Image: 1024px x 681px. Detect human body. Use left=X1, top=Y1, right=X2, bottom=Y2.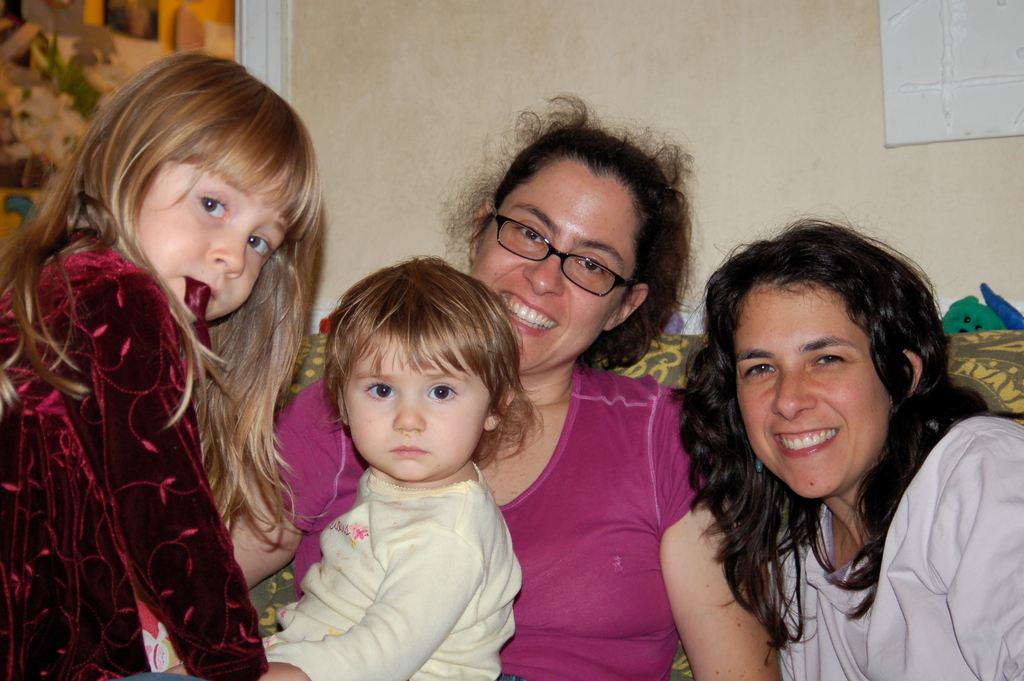
left=234, top=361, right=787, bottom=680.
